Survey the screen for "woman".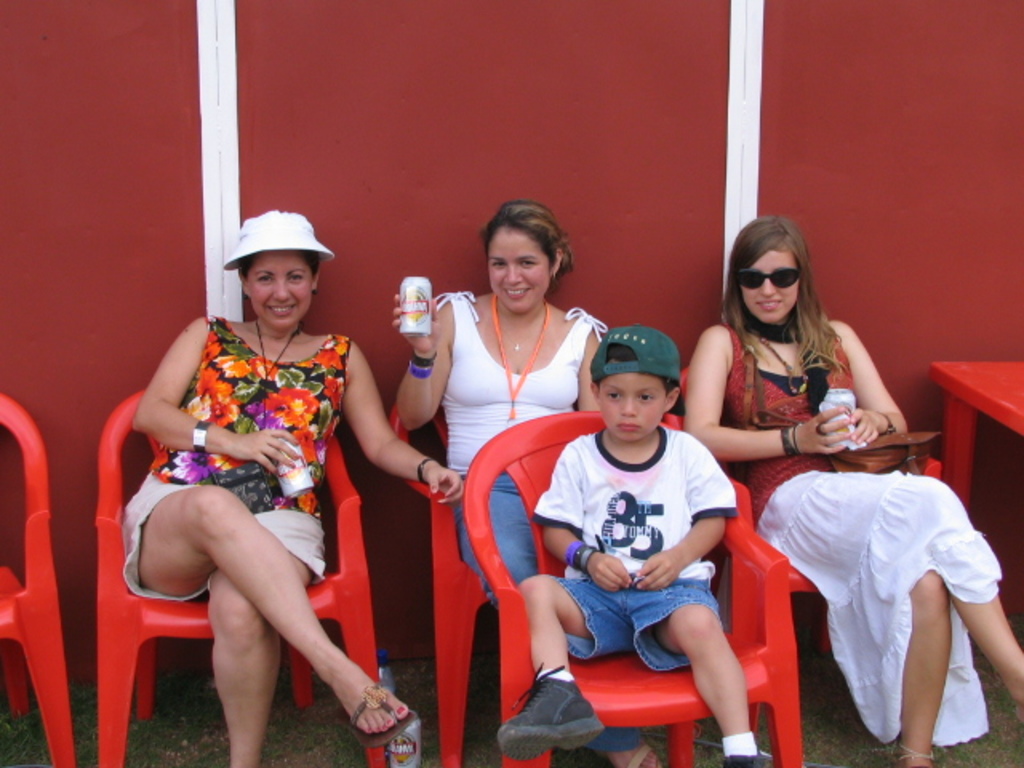
Survey found: {"left": 130, "top": 210, "right": 461, "bottom": 766}.
